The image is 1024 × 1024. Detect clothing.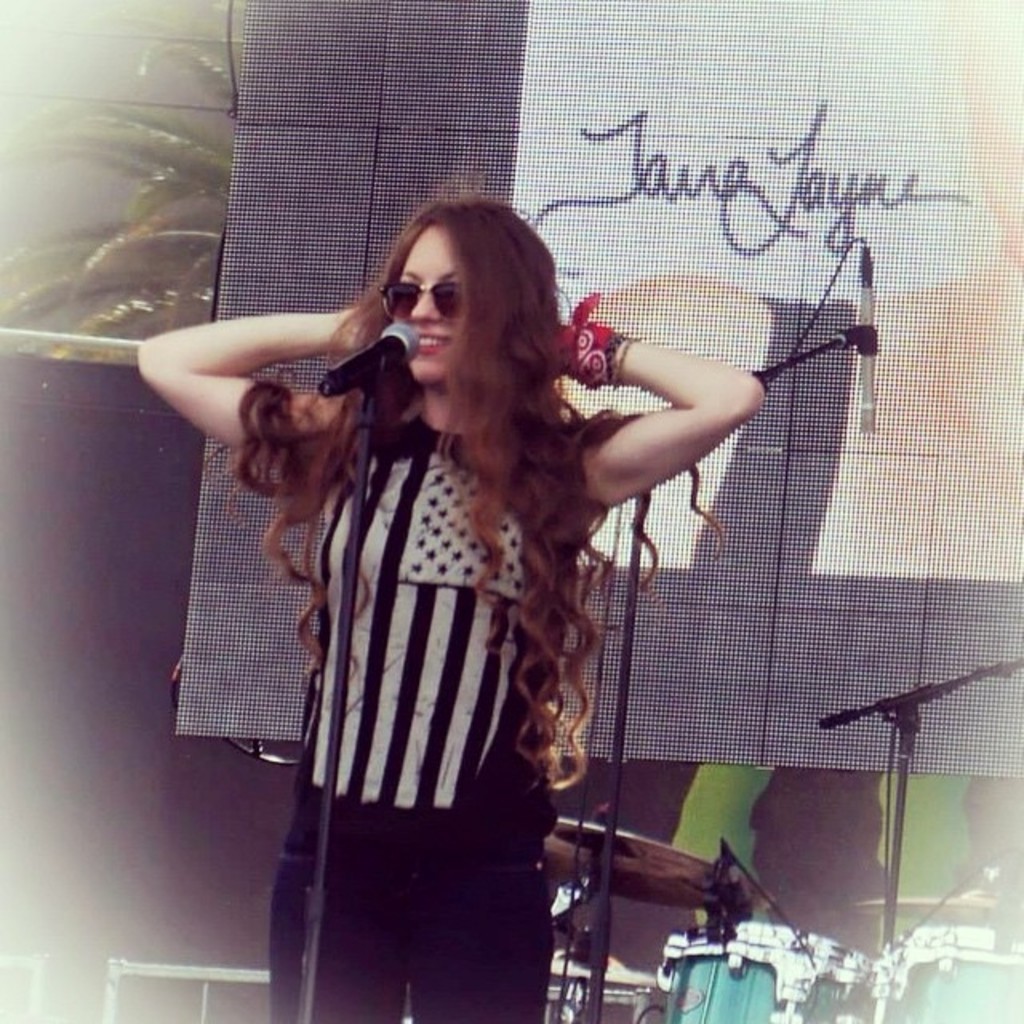
Detection: [left=267, top=408, right=613, bottom=1022].
